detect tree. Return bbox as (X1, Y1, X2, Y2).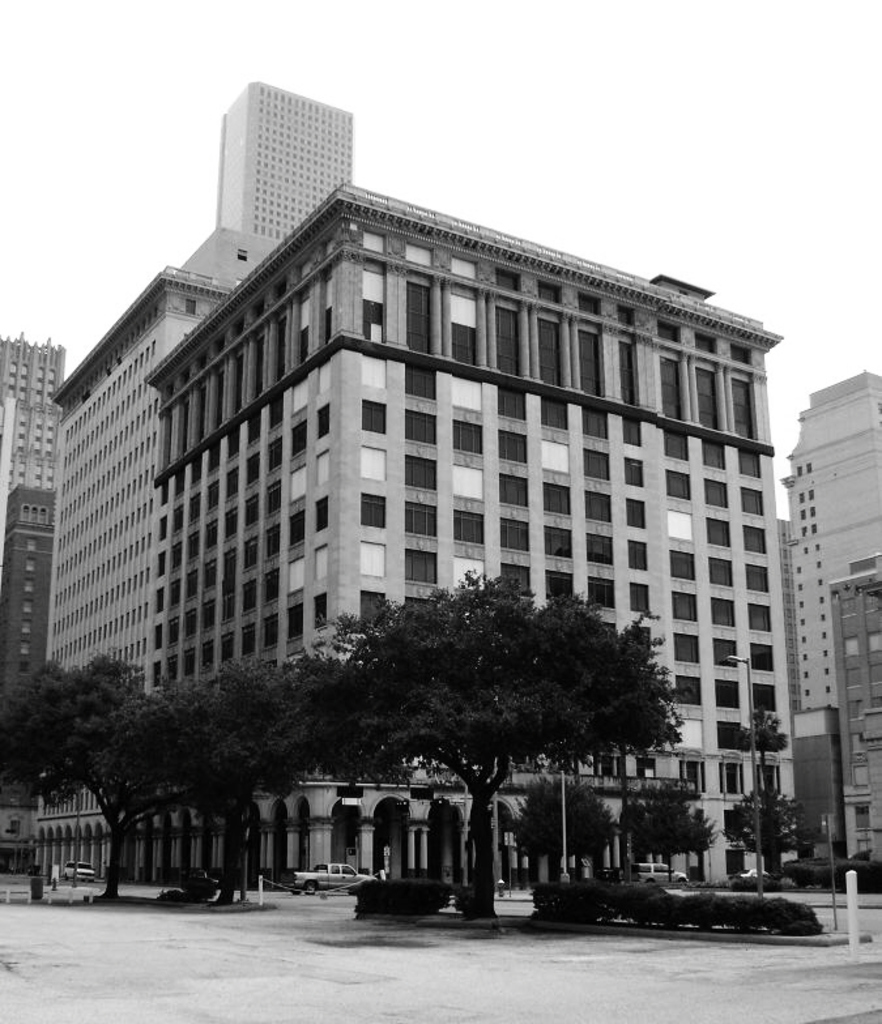
(729, 704, 791, 797).
